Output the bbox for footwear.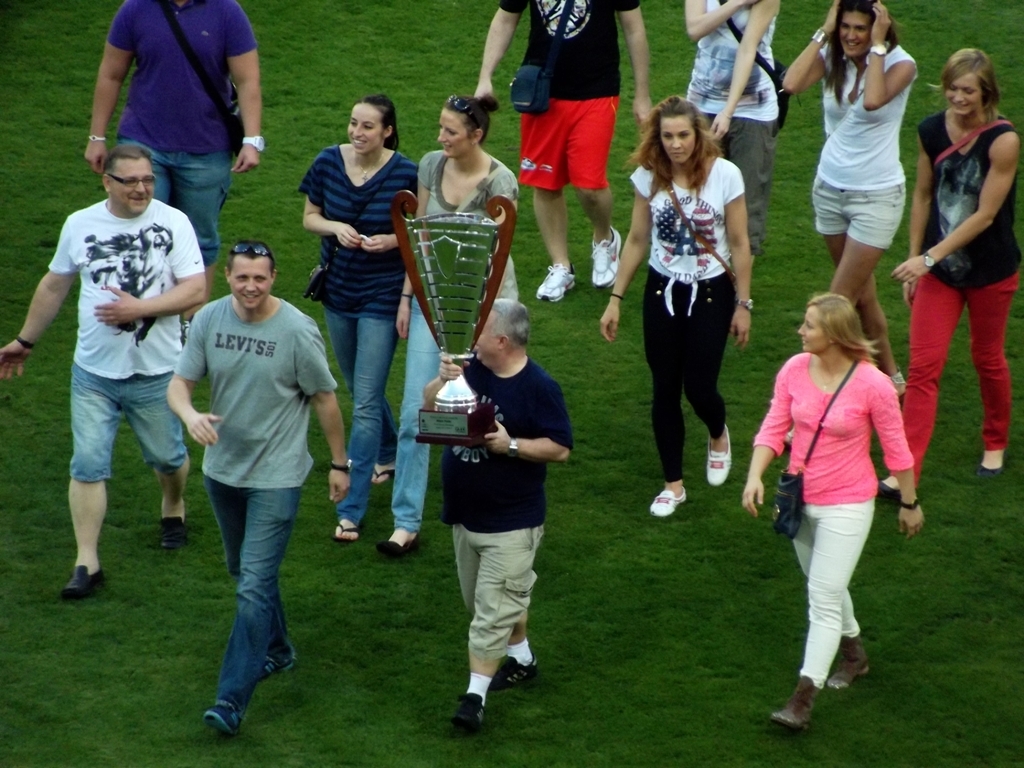
{"left": 592, "top": 229, "right": 617, "bottom": 287}.
